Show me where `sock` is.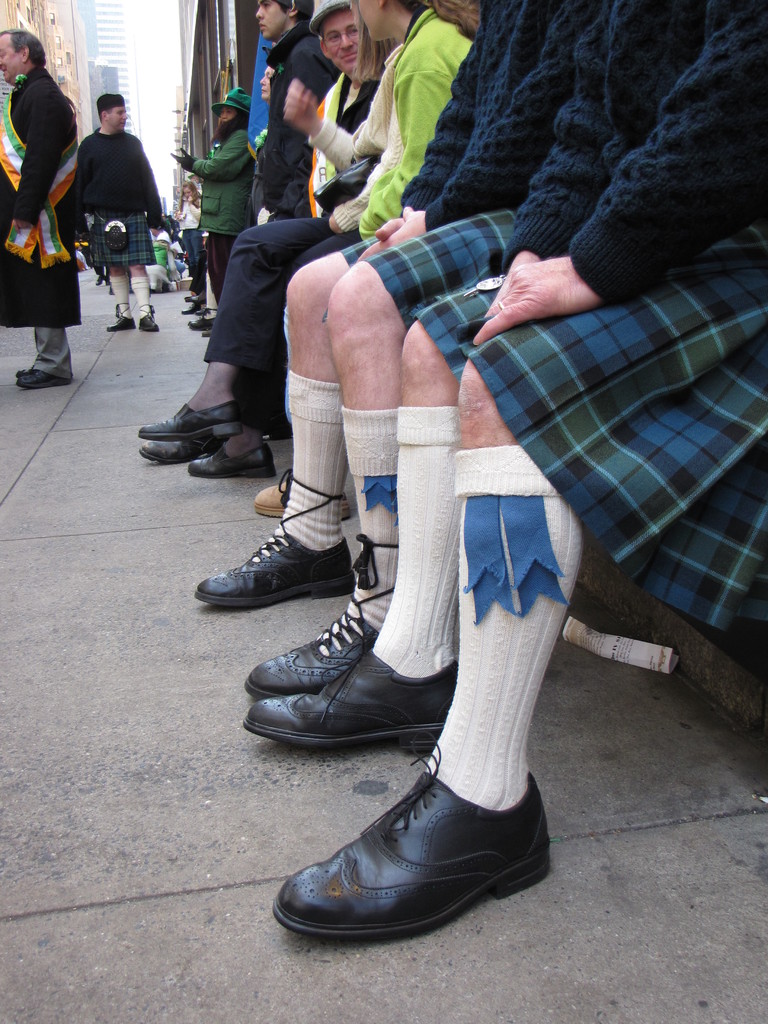
`sock` is at select_region(422, 444, 591, 816).
